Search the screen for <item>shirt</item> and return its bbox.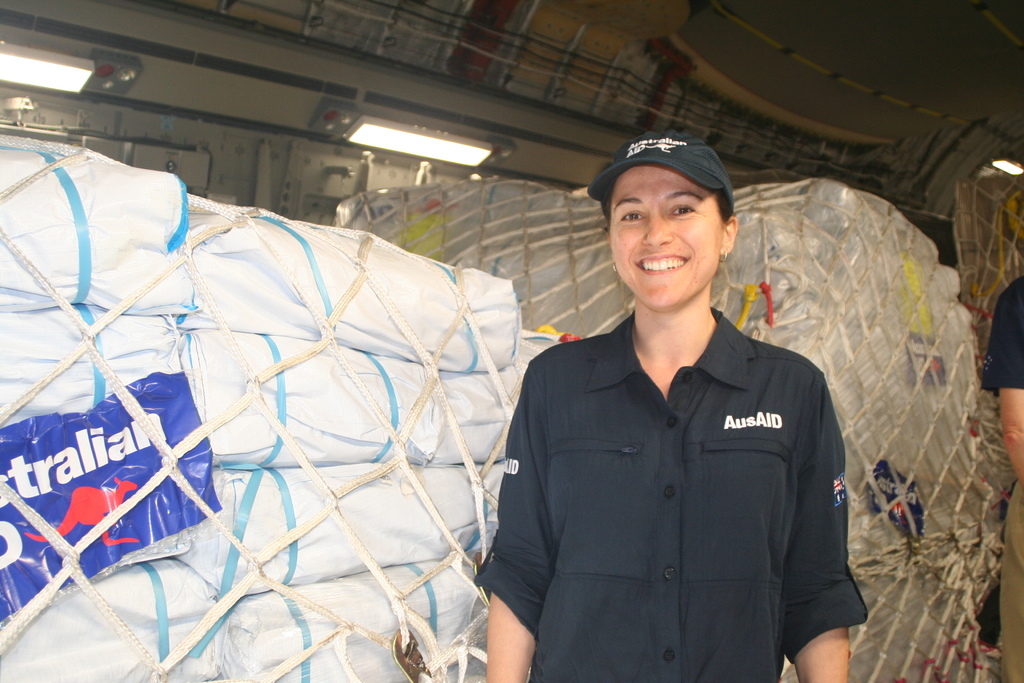
Found: l=978, t=274, r=1023, b=395.
